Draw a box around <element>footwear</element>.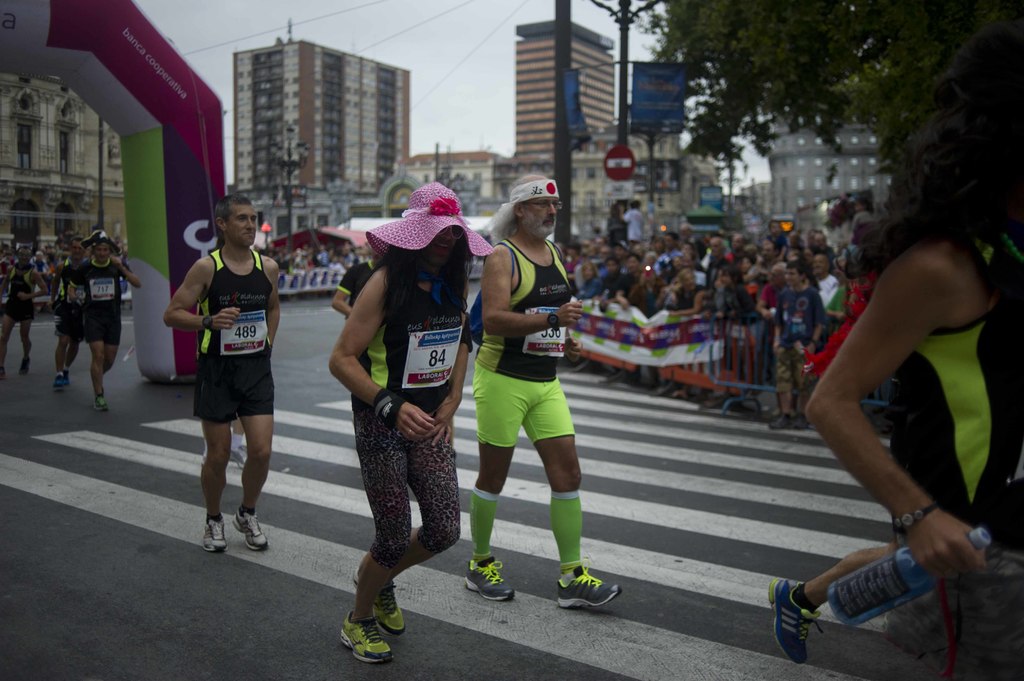
Rect(339, 608, 390, 670).
